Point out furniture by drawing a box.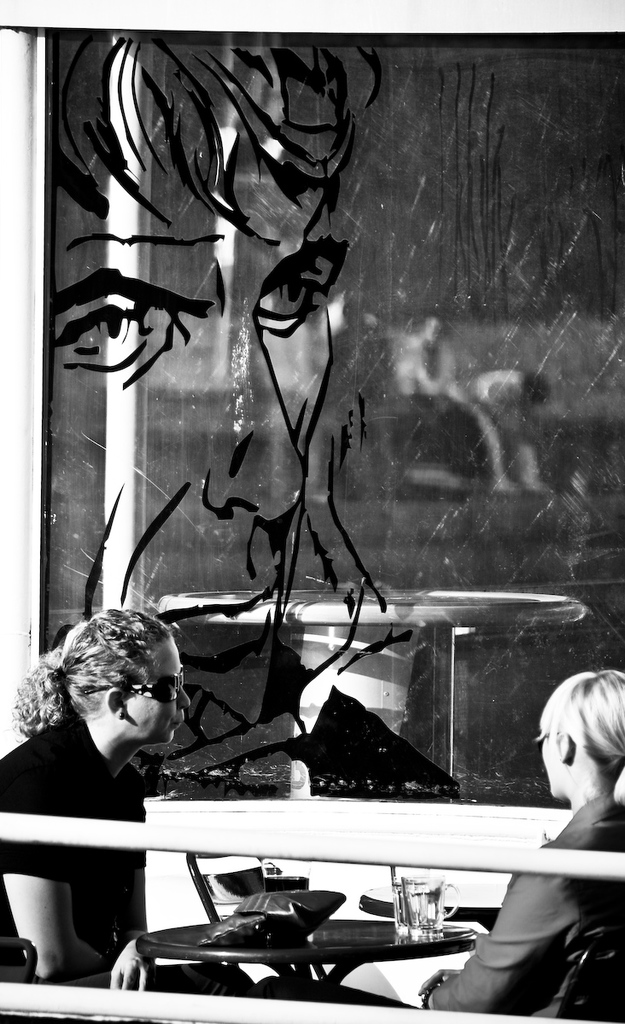
rect(545, 911, 624, 1022).
